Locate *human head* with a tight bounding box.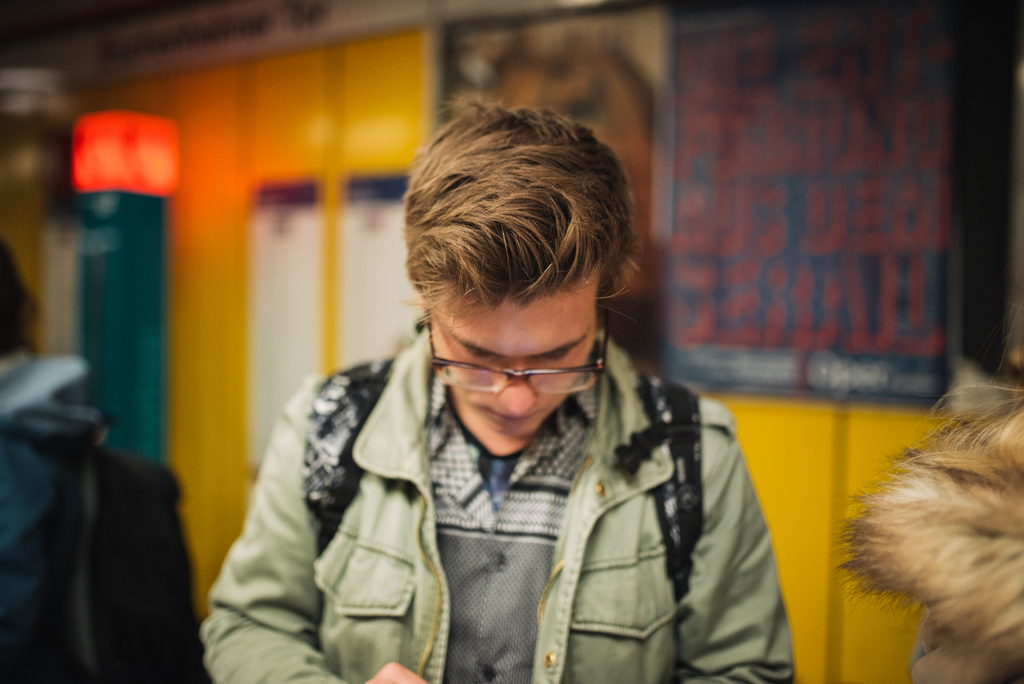
locate(408, 103, 646, 463).
